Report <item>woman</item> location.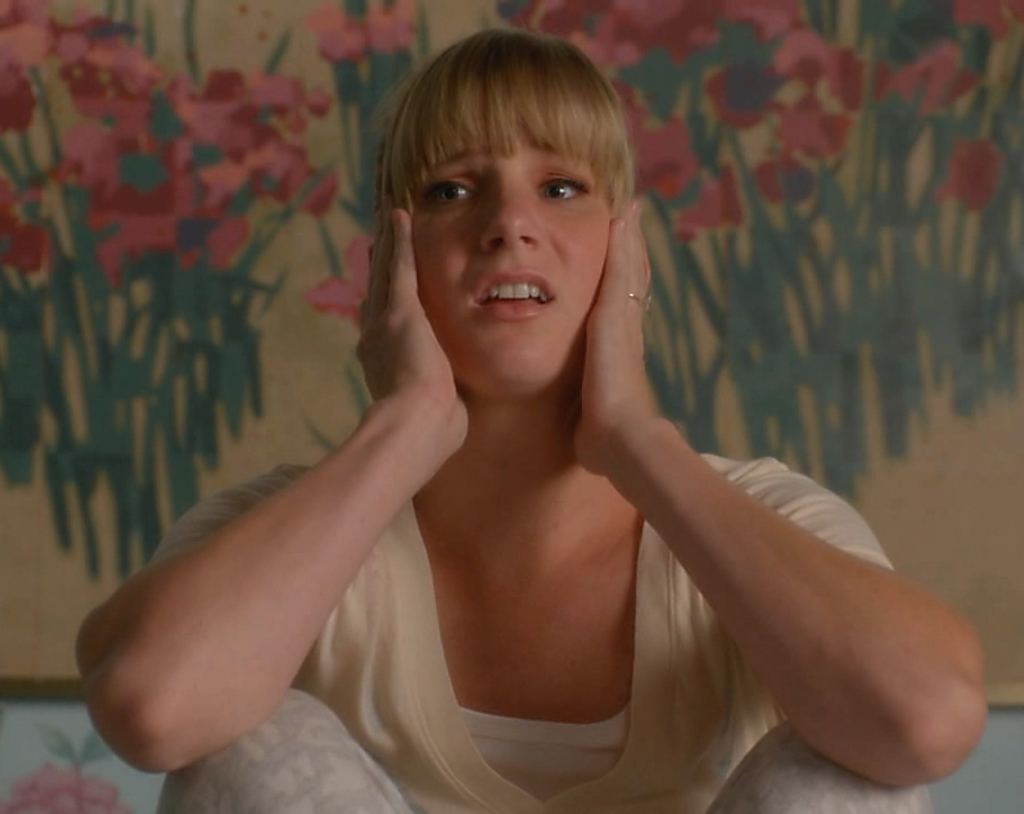
Report: {"left": 129, "top": 20, "right": 946, "bottom": 813}.
